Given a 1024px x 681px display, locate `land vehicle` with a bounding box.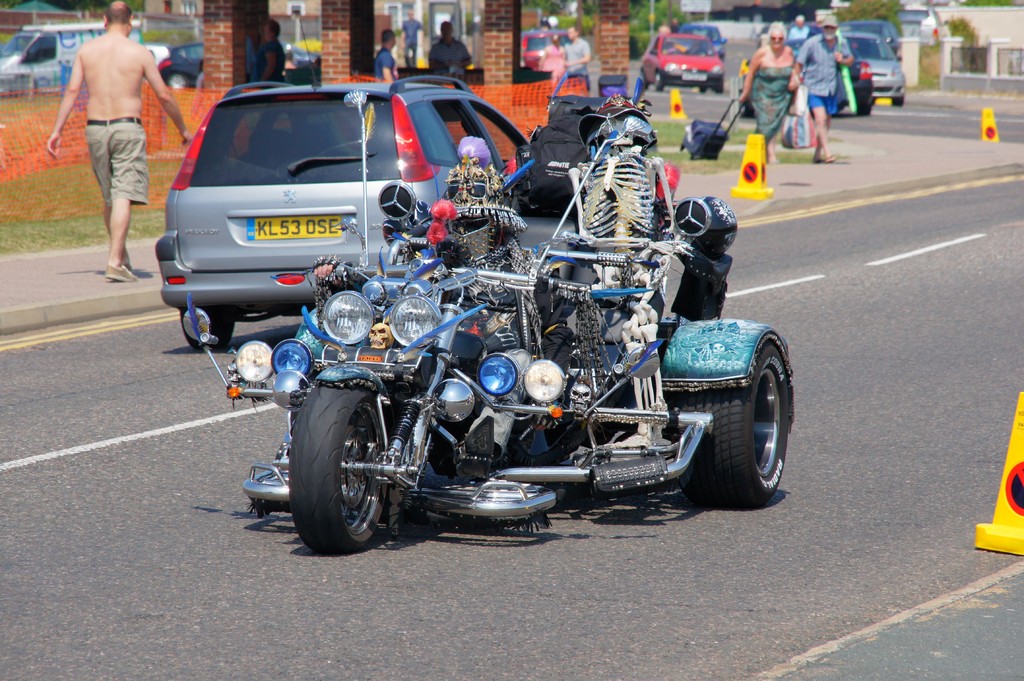
Located: {"x1": 640, "y1": 33, "x2": 725, "y2": 91}.
